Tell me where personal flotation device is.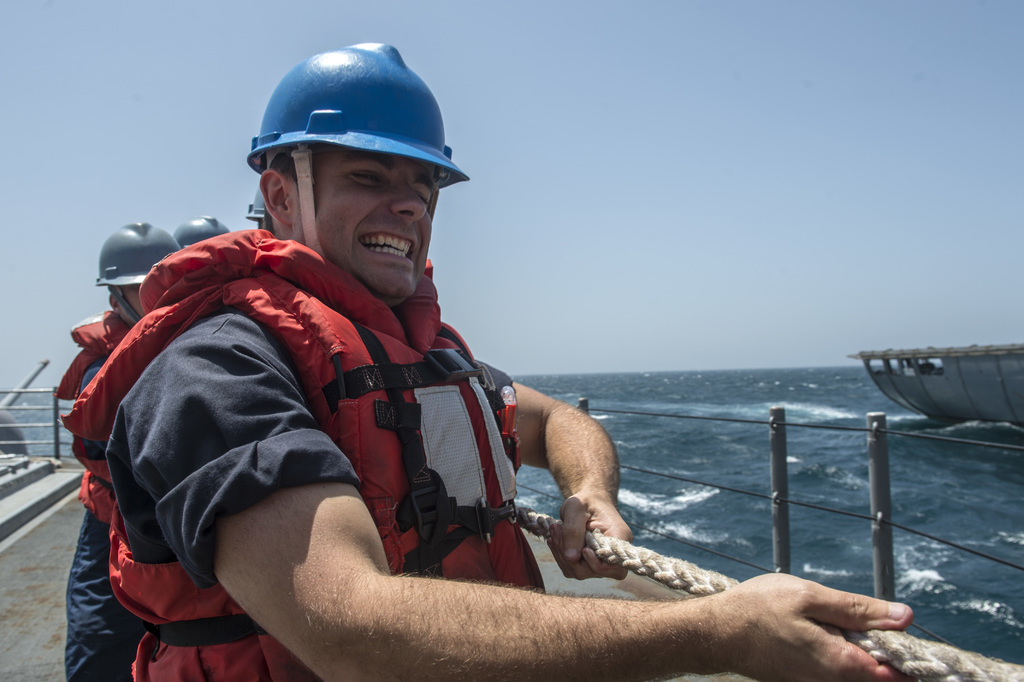
personal flotation device is at box(55, 307, 125, 527).
